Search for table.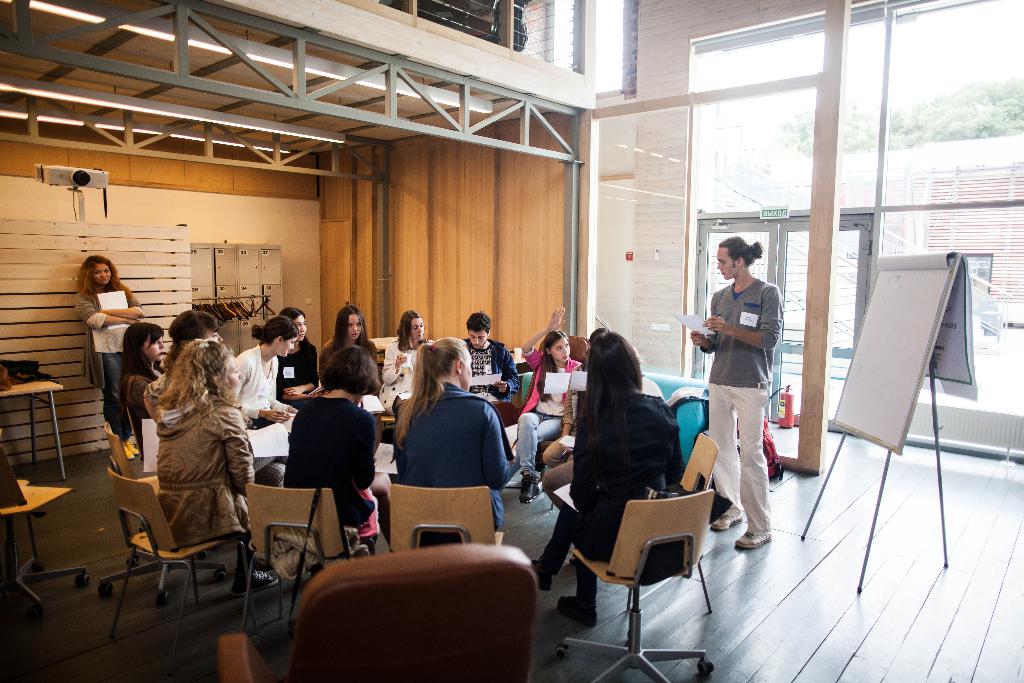
Found at bbox(0, 476, 97, 571).
